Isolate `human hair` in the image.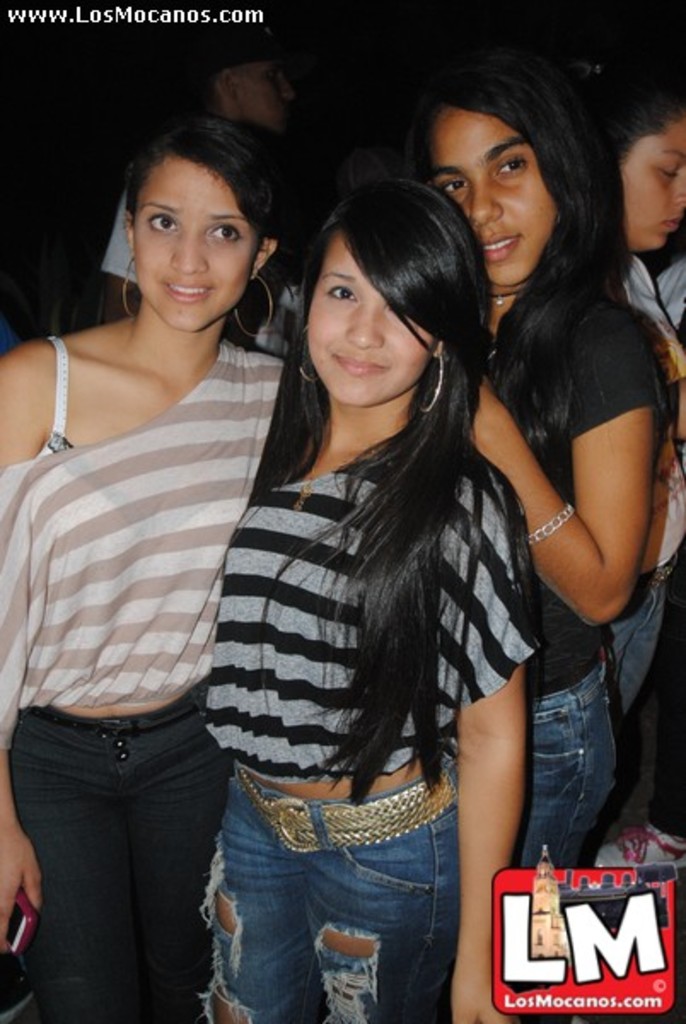
Isolated region: 575,46,684,160.
